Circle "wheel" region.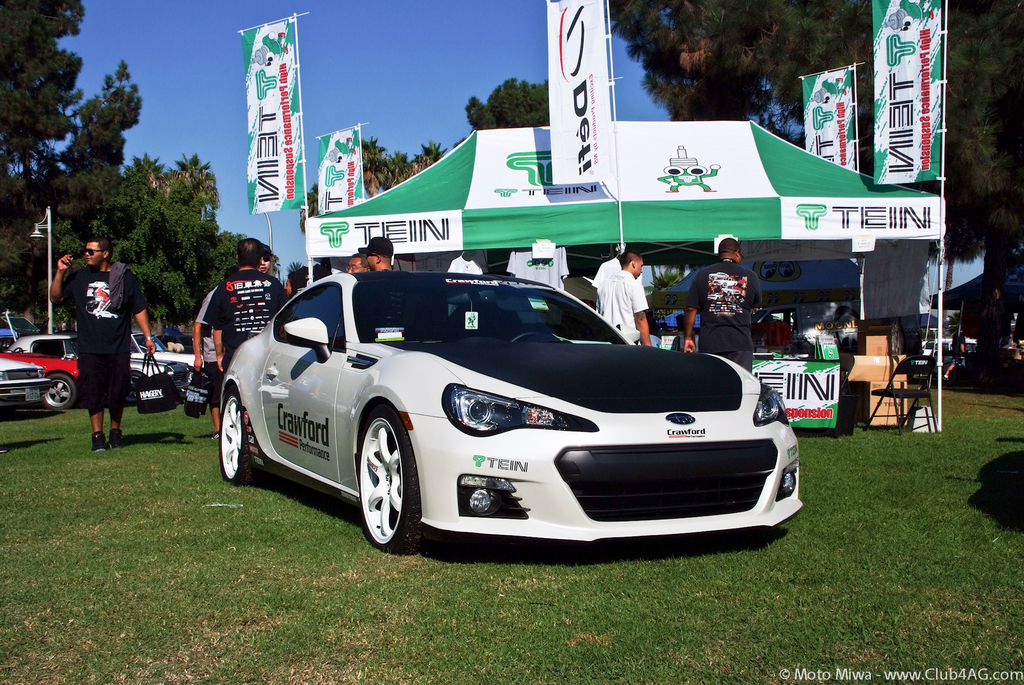
Region: 216/385/259/489.
